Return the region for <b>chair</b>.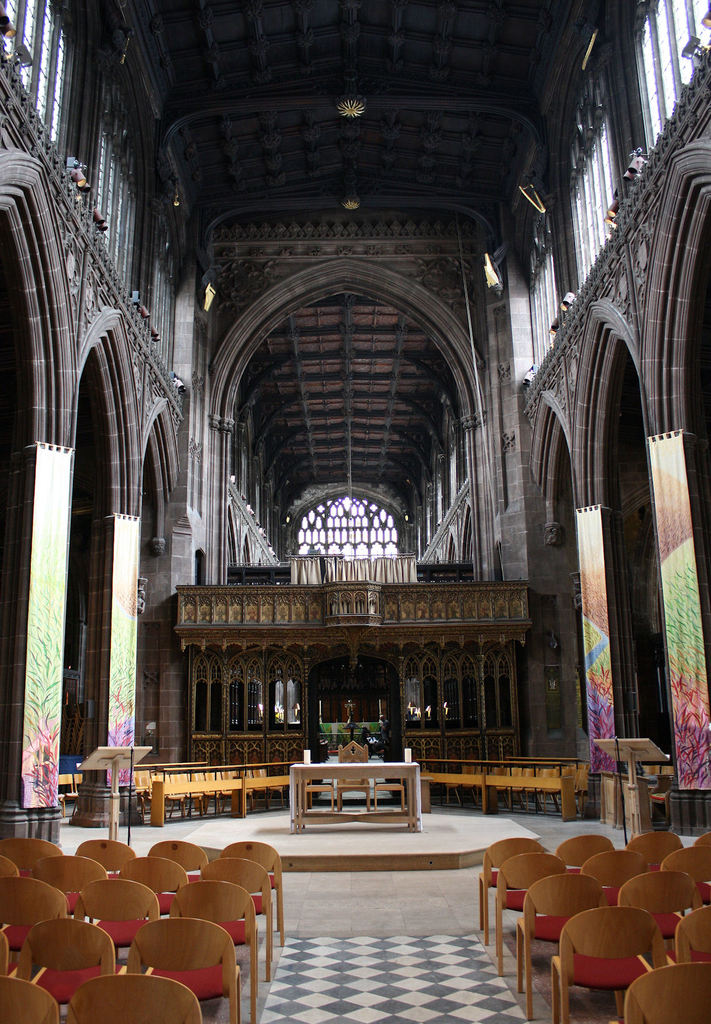
select_region(579, 847, 644, 905).
